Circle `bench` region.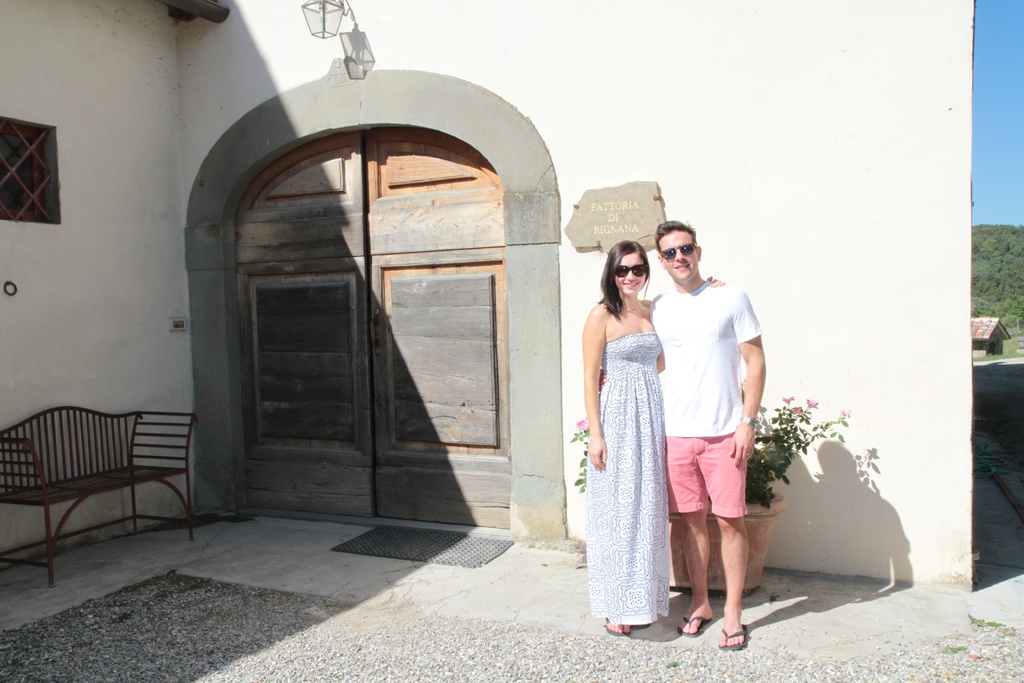
Region: bbox=[8, 397, 186, 578].
